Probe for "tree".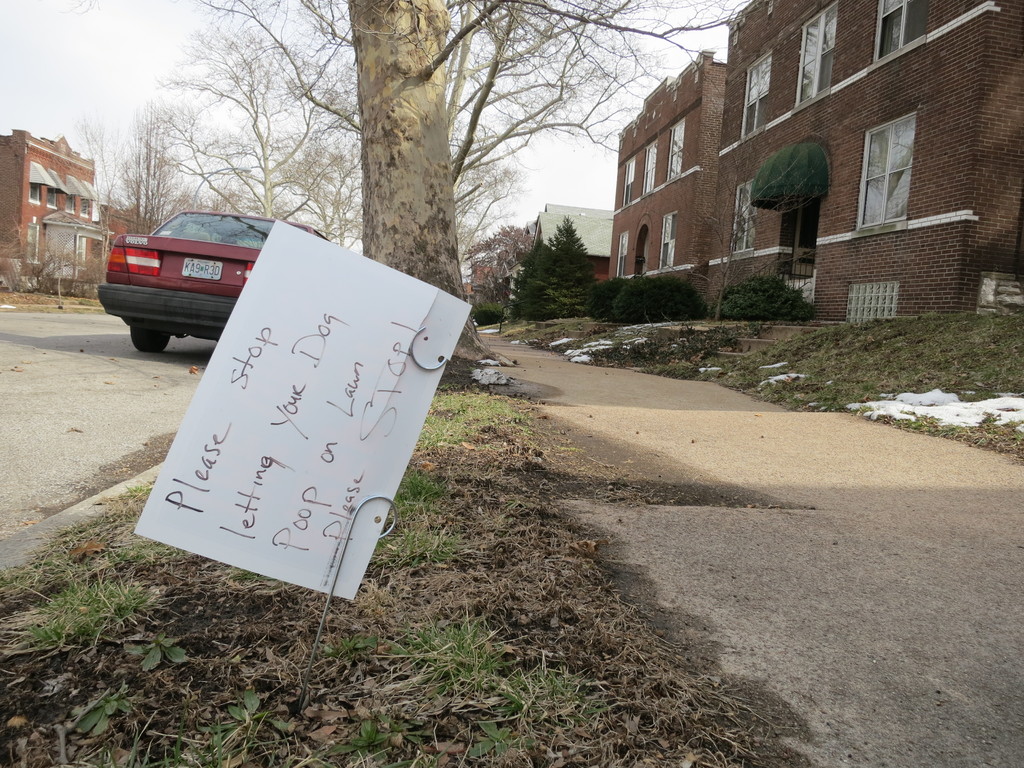
Probe result: l=285, t=161, r=360, b=250.
